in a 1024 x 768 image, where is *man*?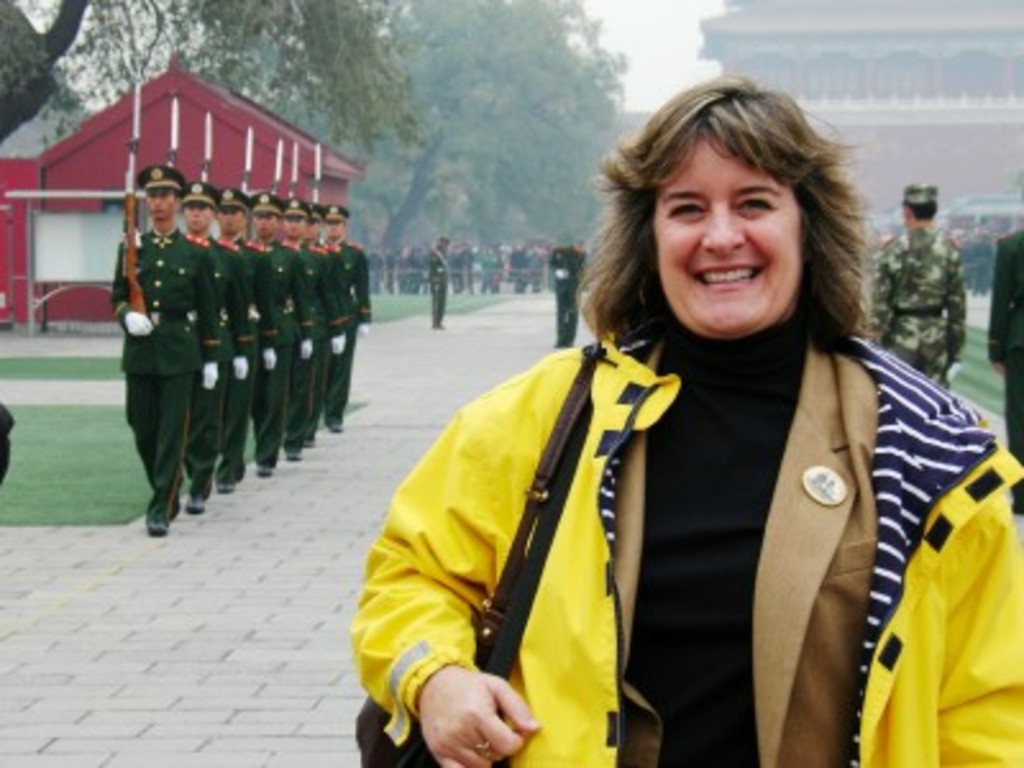
BBox(870, 172, 975, 399).
